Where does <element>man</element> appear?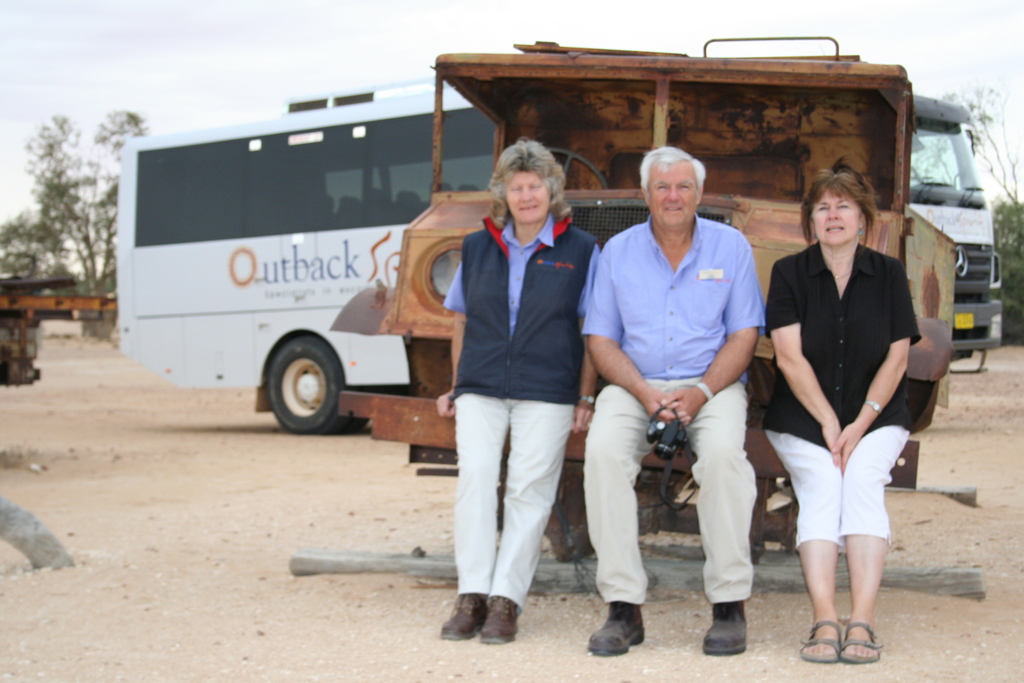
Appears at 586,145,785,633.
